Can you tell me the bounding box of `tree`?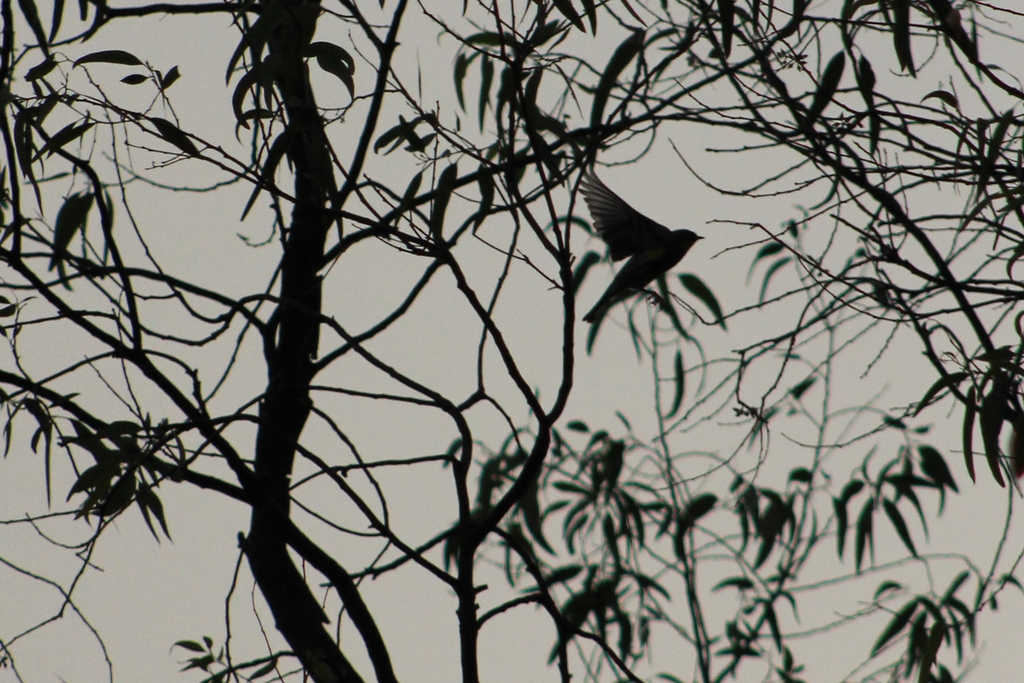
region(0, 0, 1023, 682).
